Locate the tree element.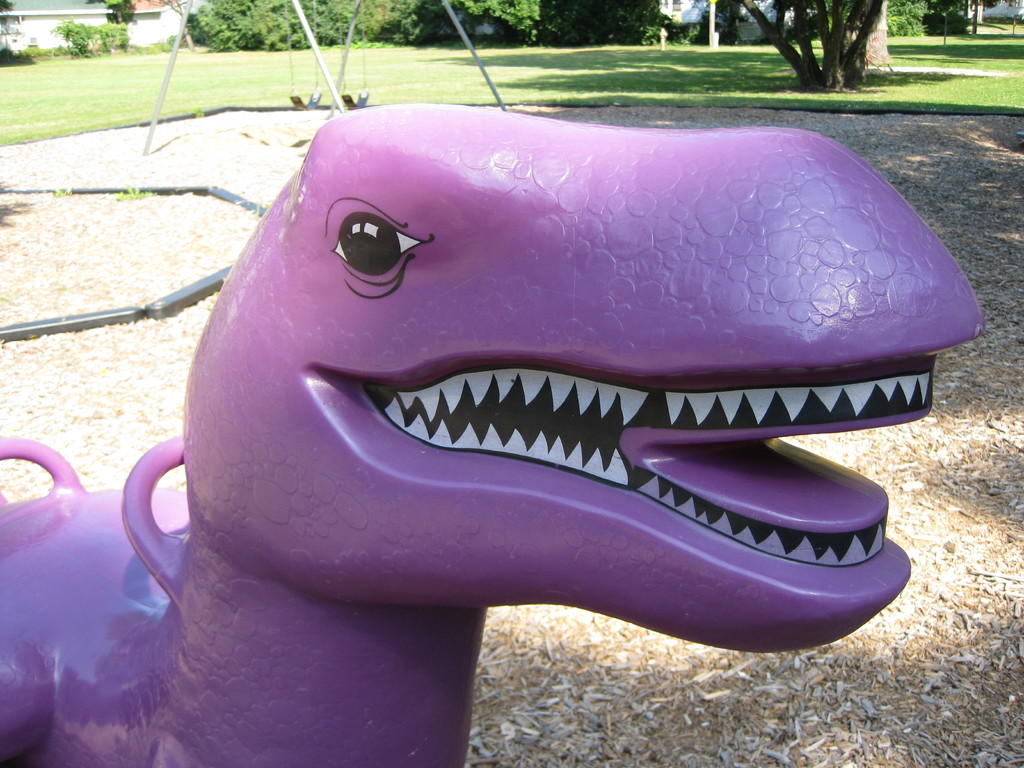
Element bbox: (737,0,879,97).
